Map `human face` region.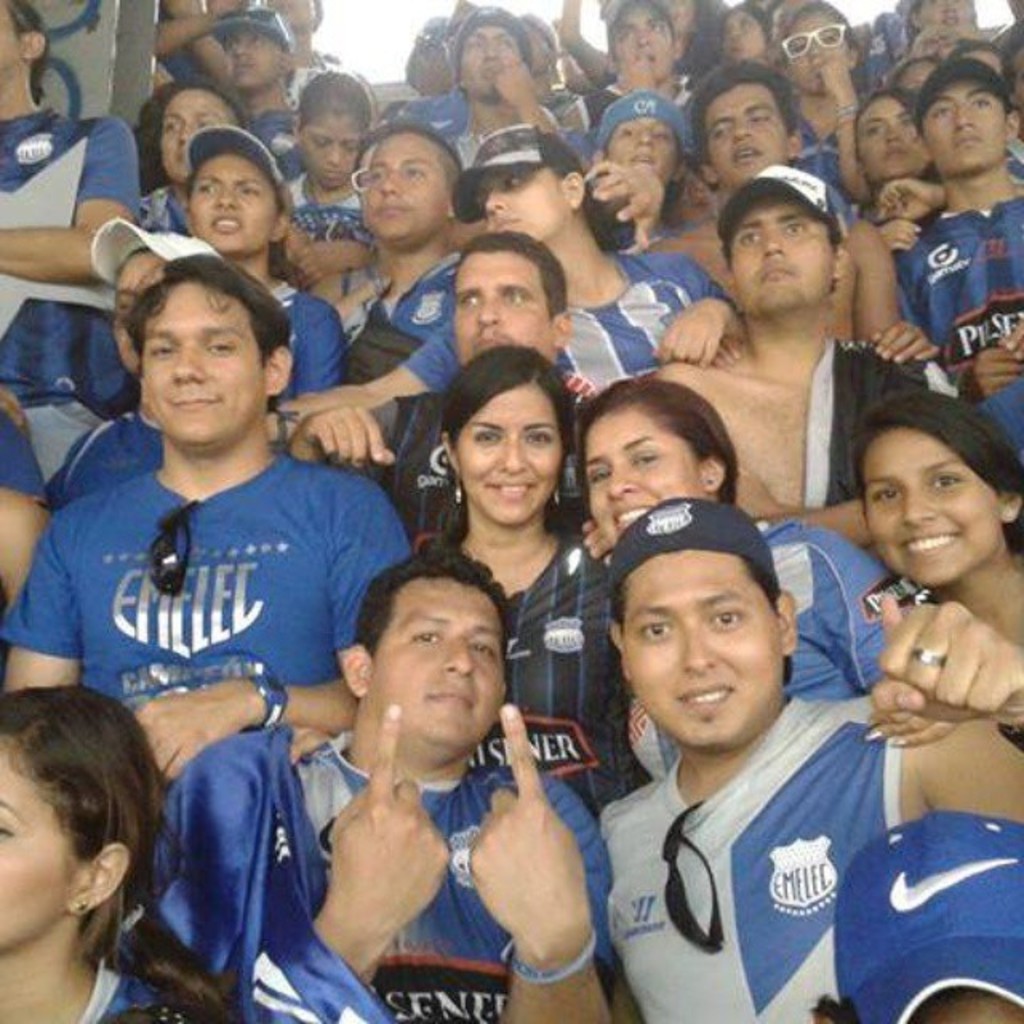
Mapped to <box>728,202,835,312</box>.
